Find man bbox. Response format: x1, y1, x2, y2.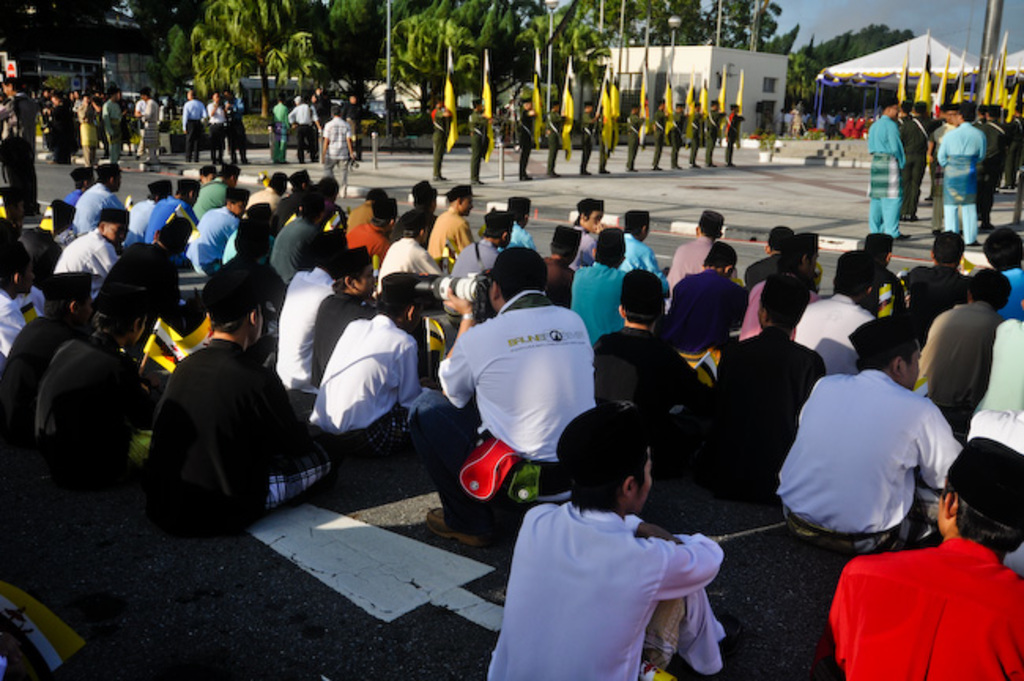
0, 76, 46, 214.
